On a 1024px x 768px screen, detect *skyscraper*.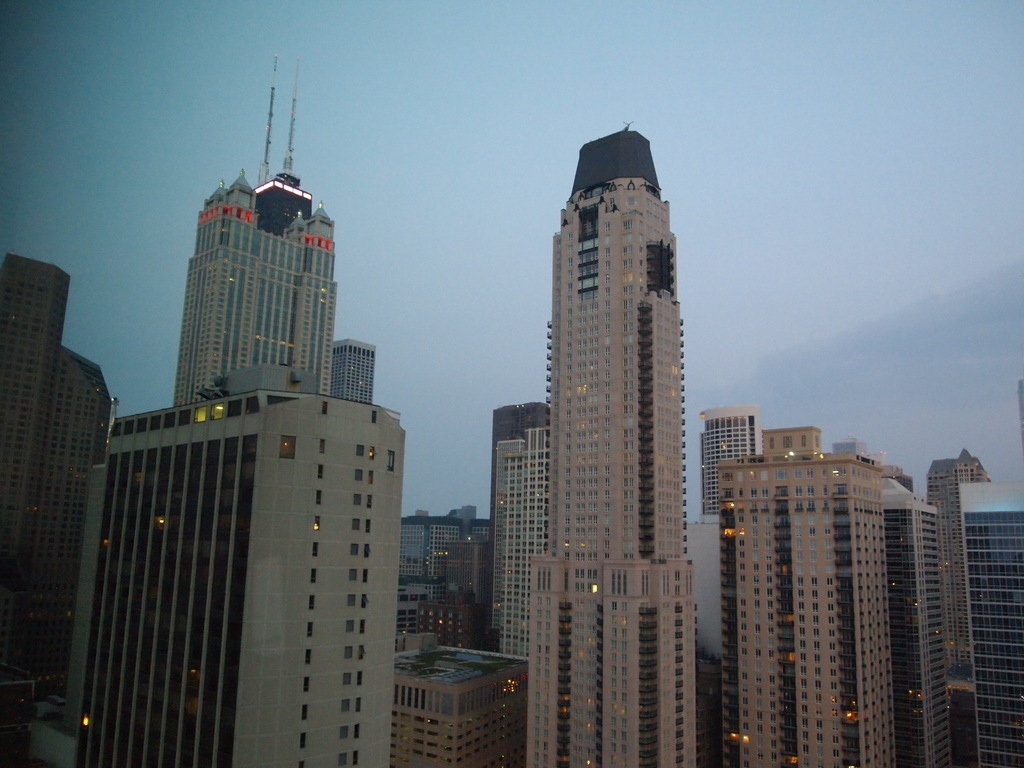
box=[700, 404, 768, 767].
